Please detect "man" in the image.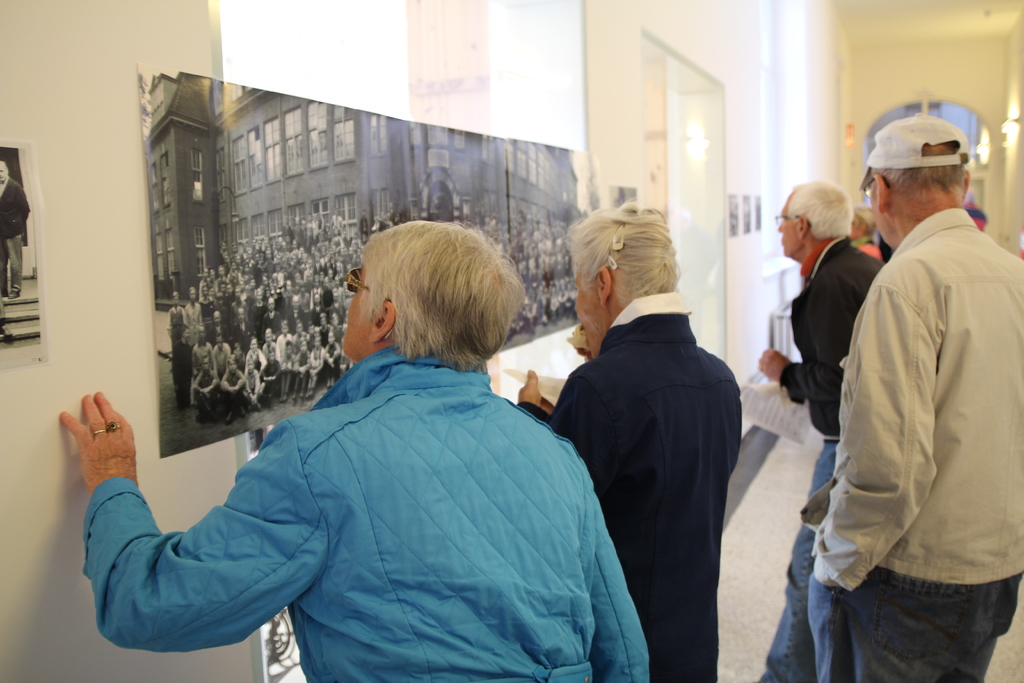
(807, 117, 1023, 681).
